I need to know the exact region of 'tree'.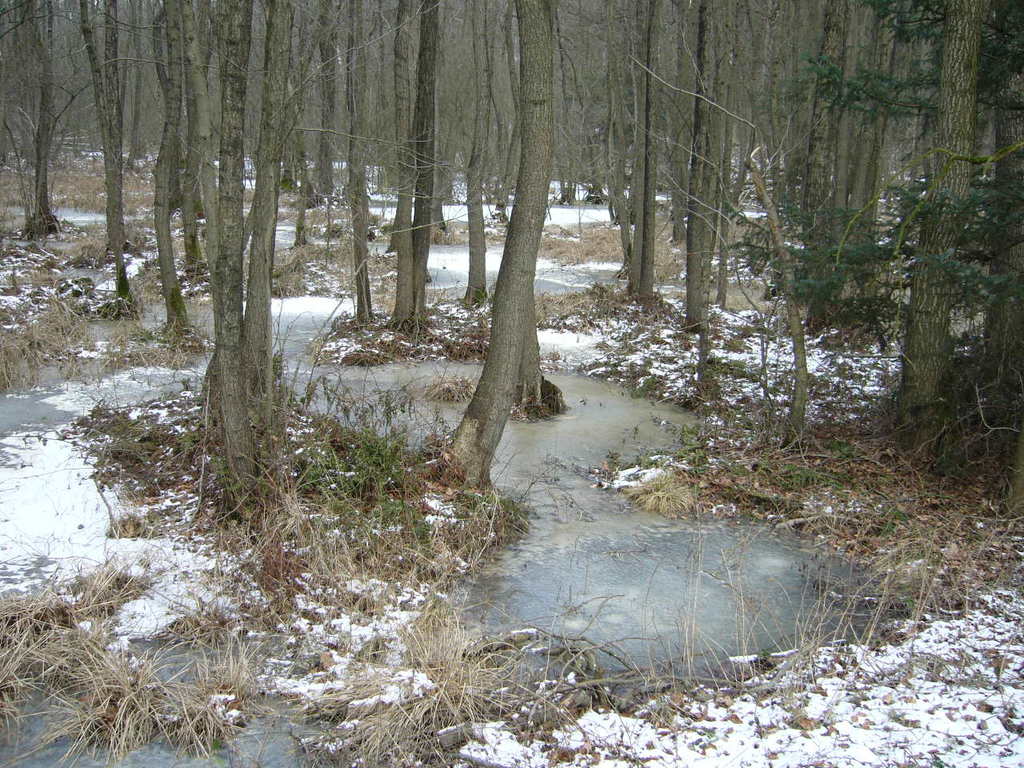
Region: Rect(0, 0, 66, 250).
